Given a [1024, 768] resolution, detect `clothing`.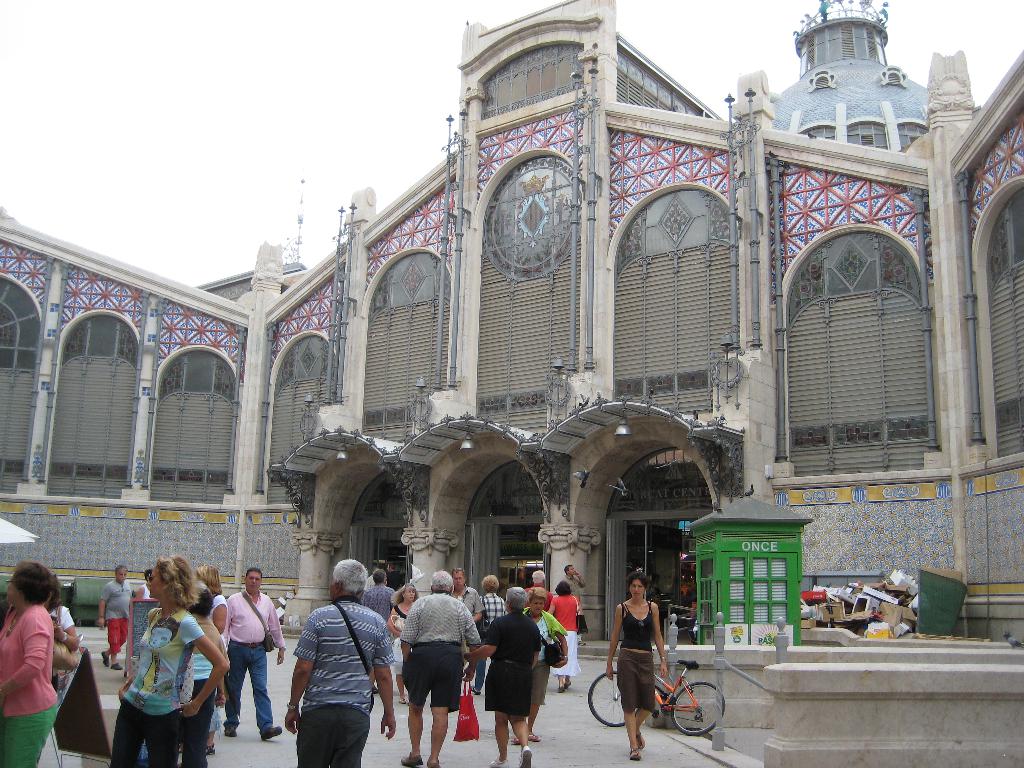
x1=360, y1=577, x2=397, y2=611.
